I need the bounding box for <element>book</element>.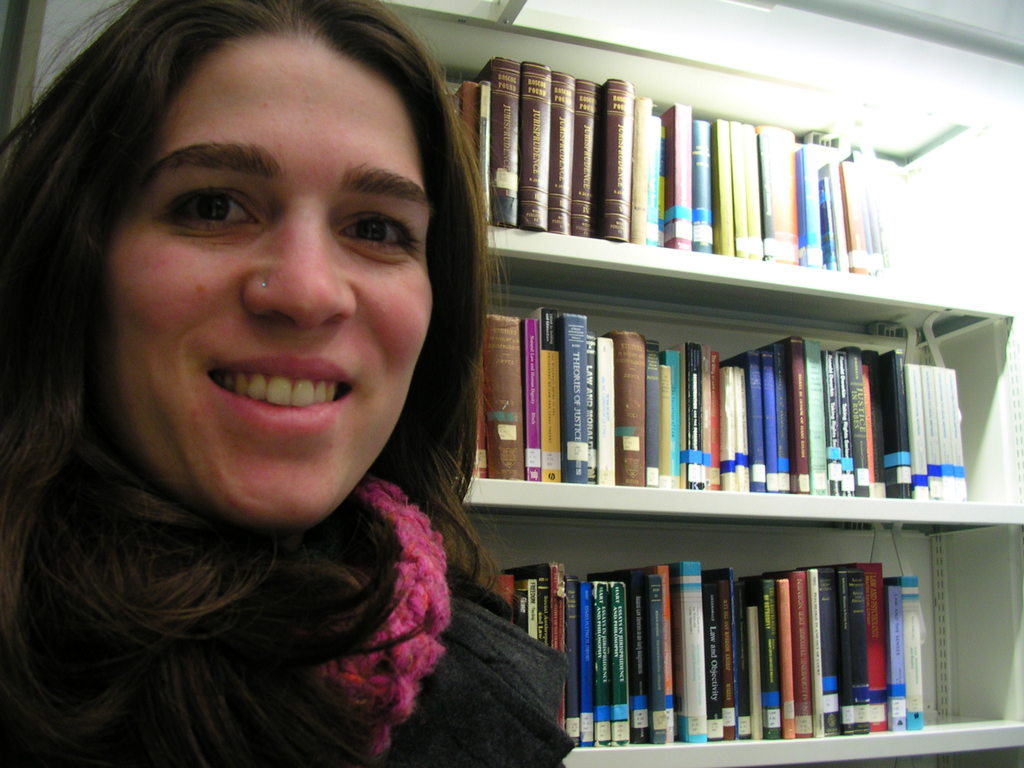
Here it is: box(771, 357, 793, 495).
